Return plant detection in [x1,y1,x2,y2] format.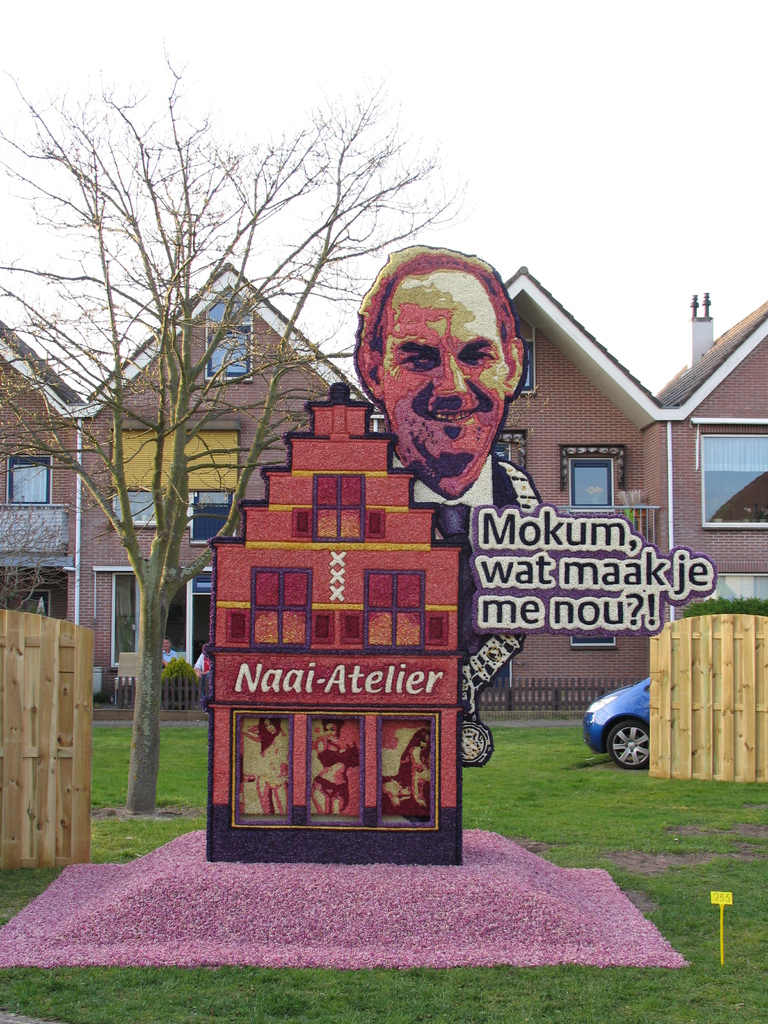
[553,712,571,724].
